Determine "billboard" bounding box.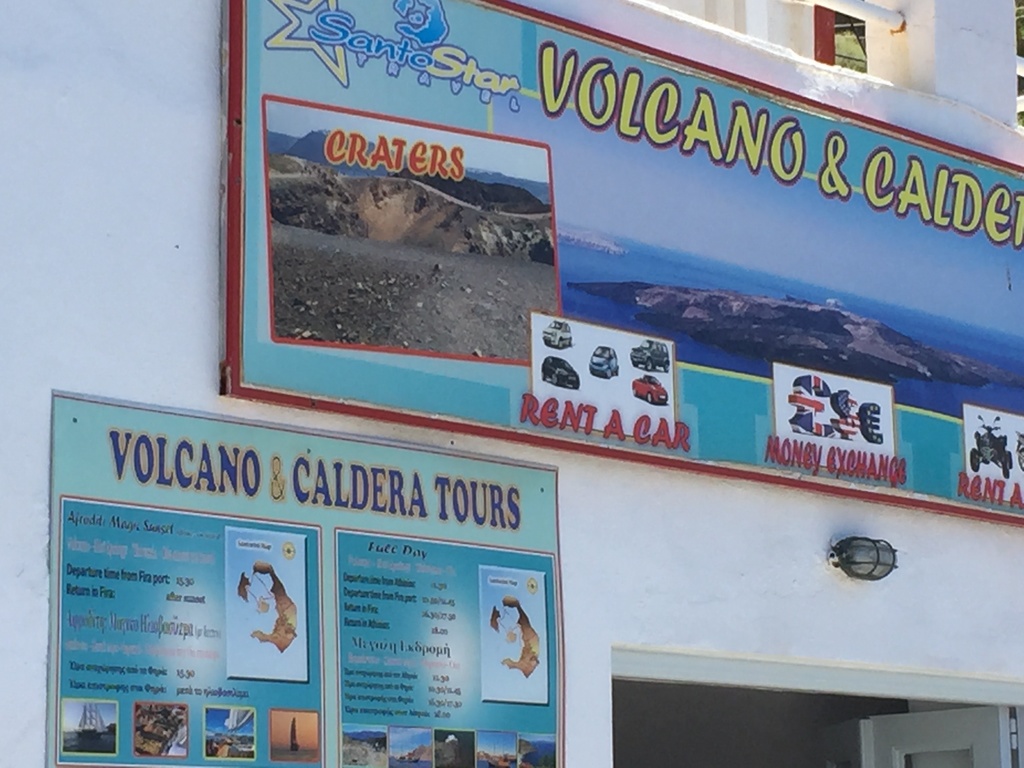
Determined: BBox(960, 399, 1023, 504).
